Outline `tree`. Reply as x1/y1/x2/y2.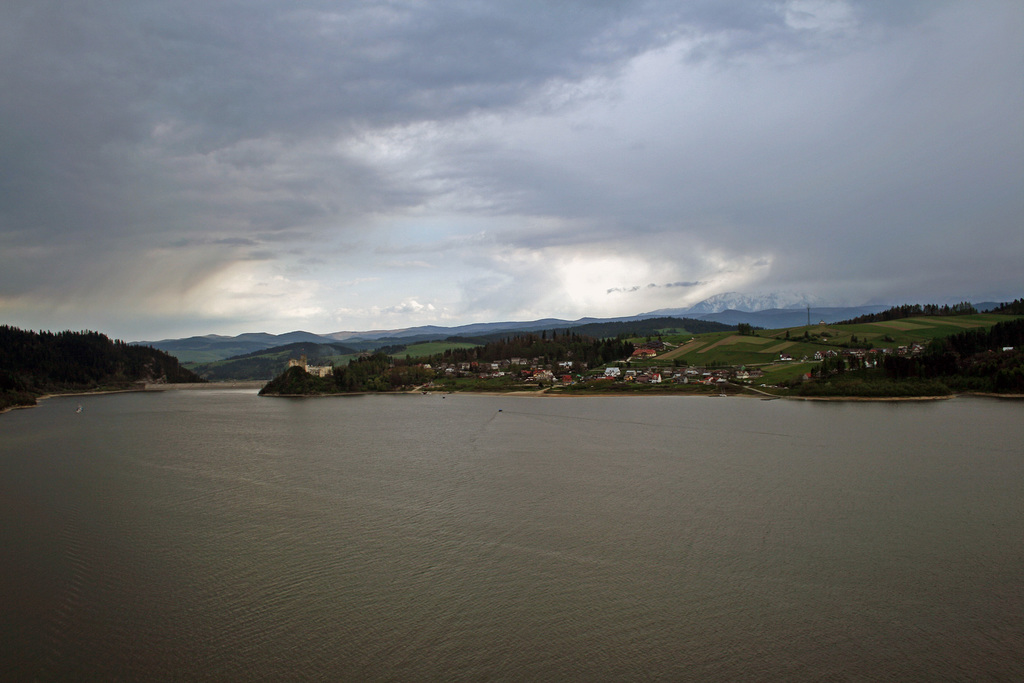
803/329/812/340.
